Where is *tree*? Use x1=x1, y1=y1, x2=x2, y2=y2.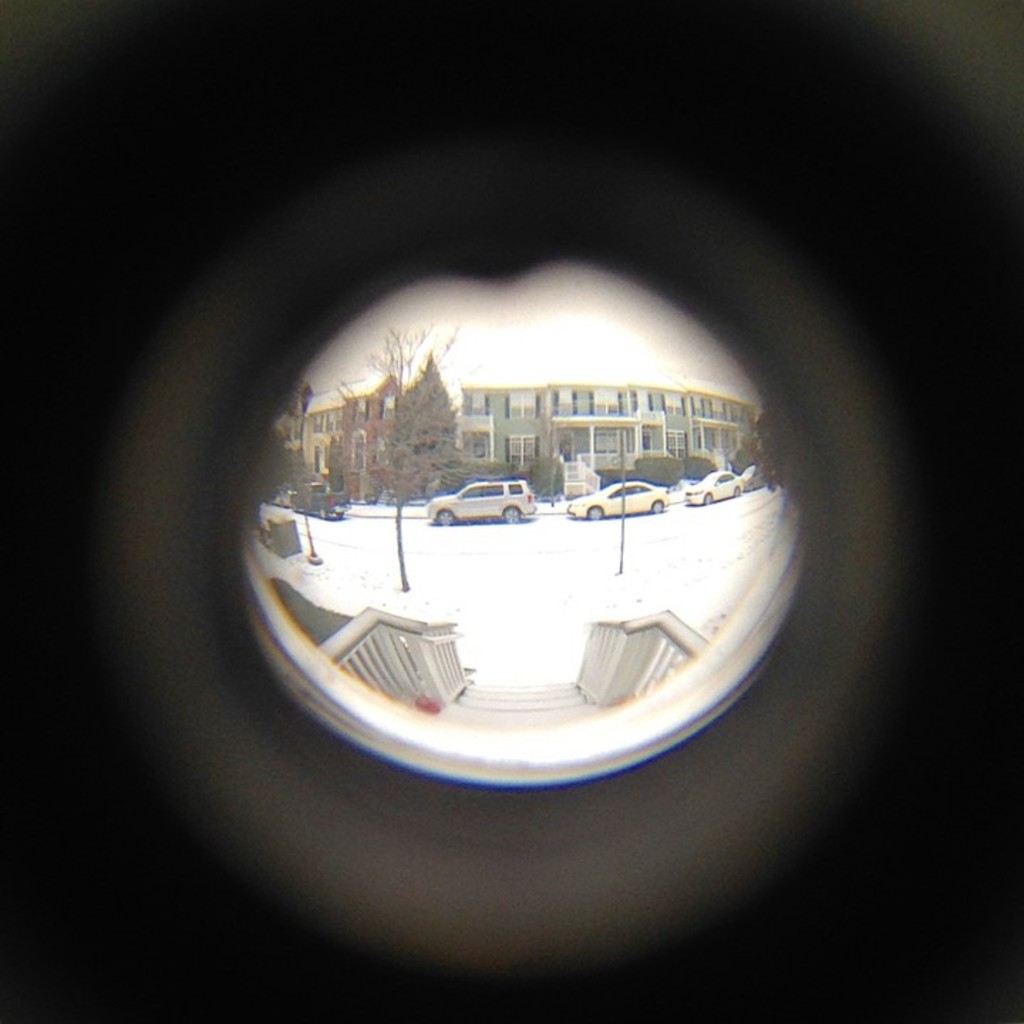
x1=677, y1=449, x2=720, y2=484.
